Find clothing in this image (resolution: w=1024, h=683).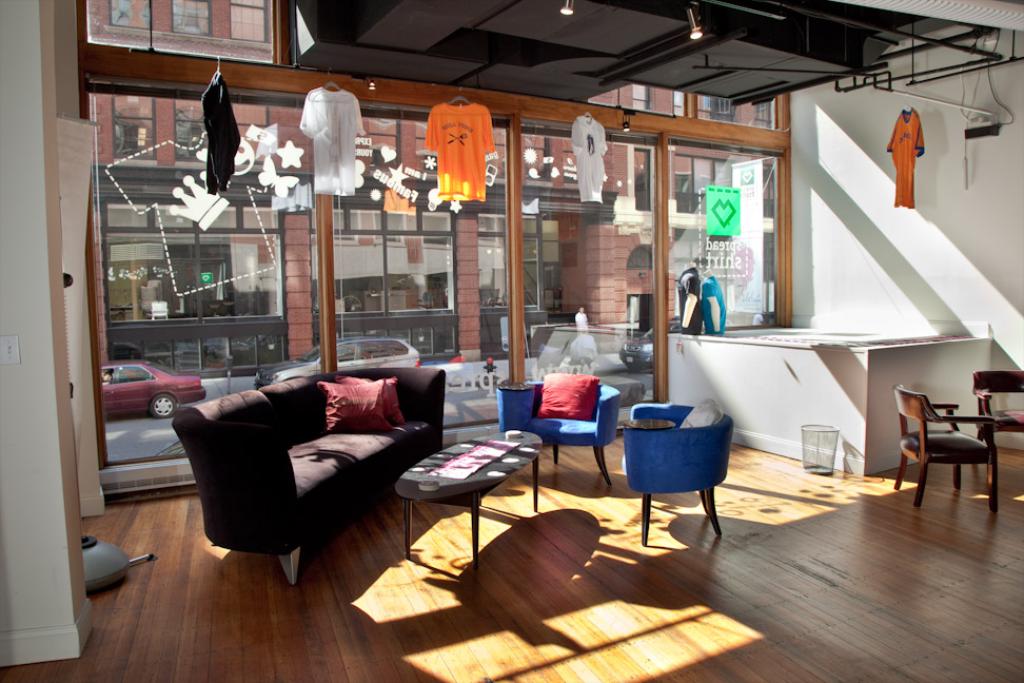
box=[419, 96, 498, 209].
